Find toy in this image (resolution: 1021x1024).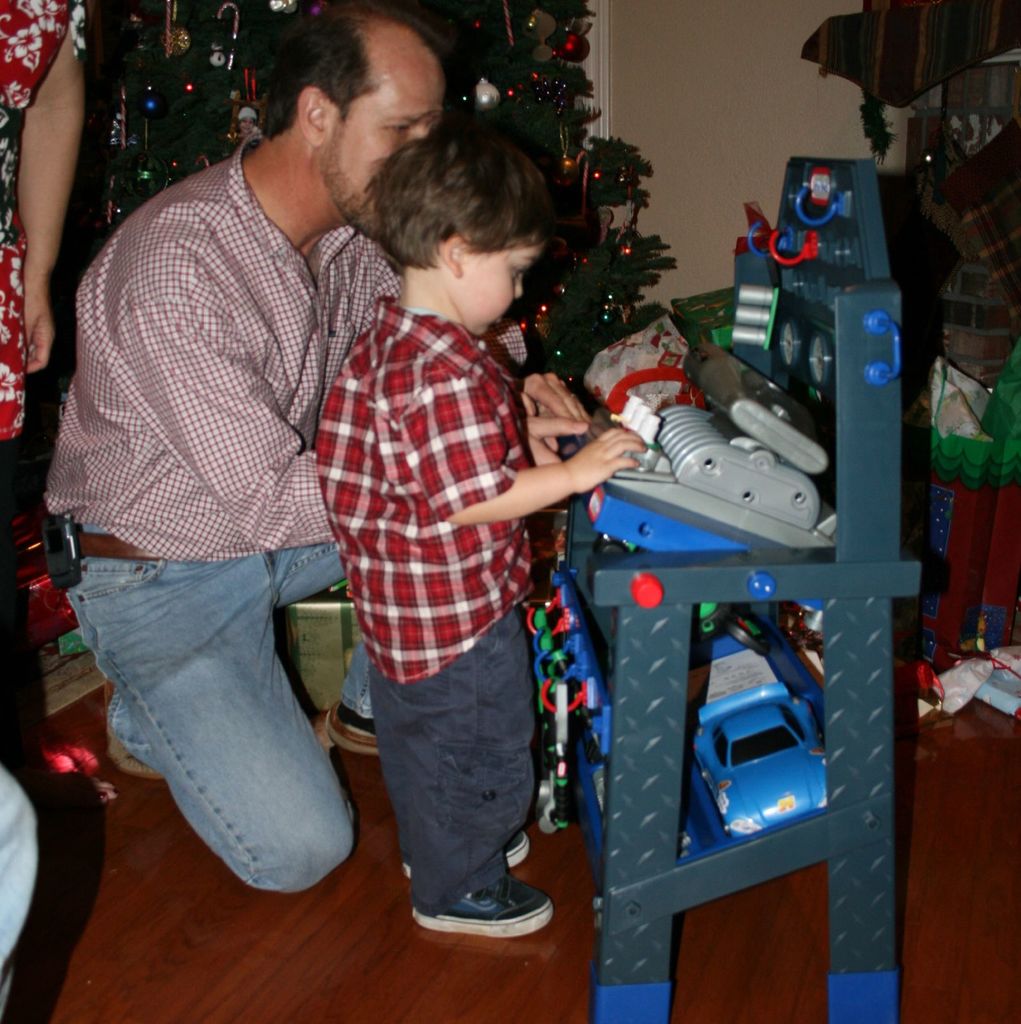
crop(682, 619, 848, 837).
